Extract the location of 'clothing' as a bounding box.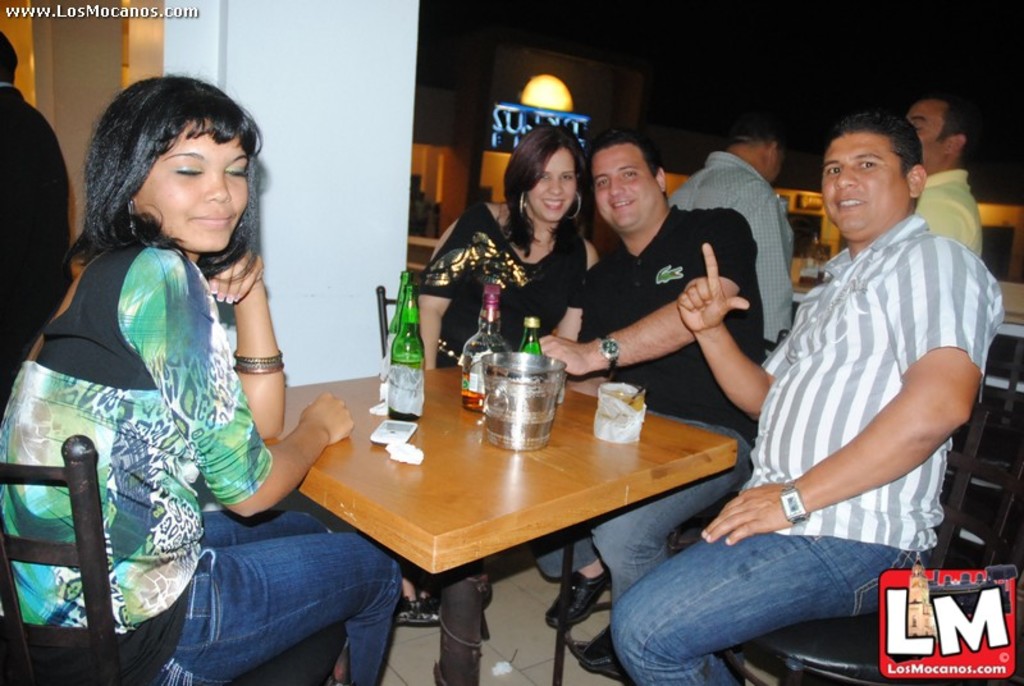
<box>524,202,769,616</box>.
